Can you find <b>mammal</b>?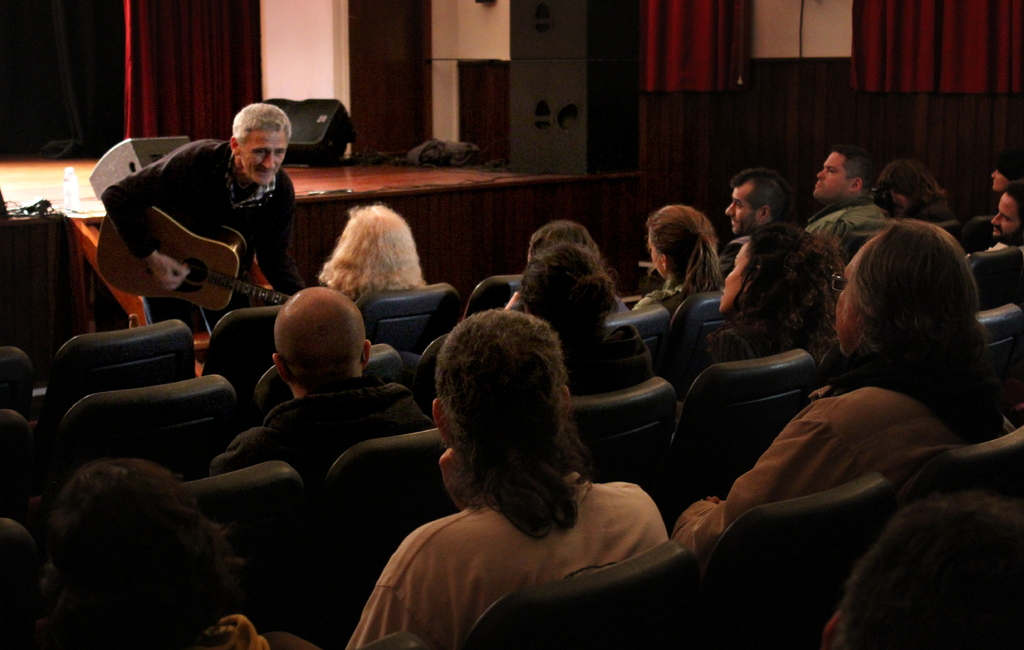
Yes, bounding box: [left=100, top=102, right=294, bottom=347].
